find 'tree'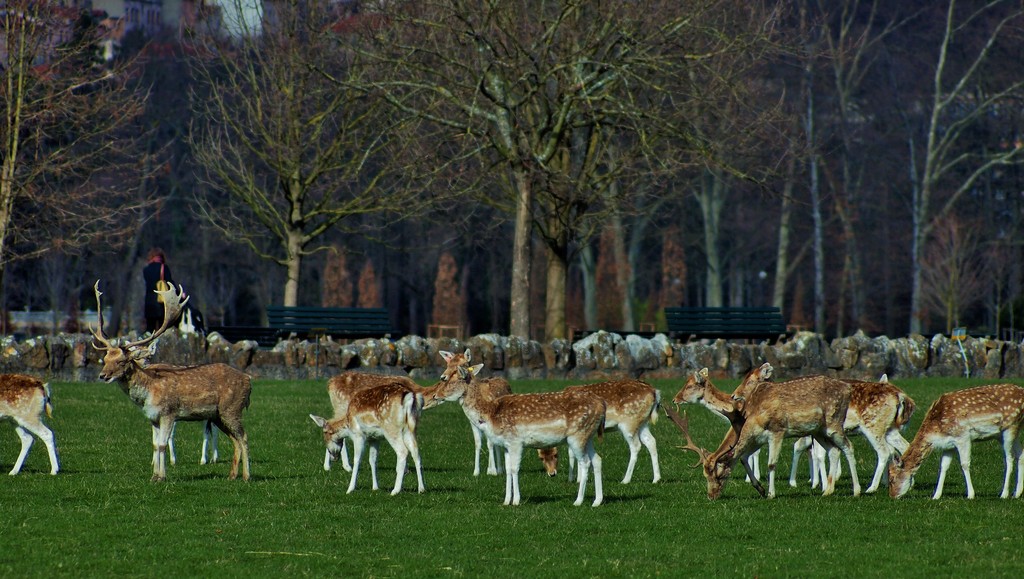
locate(908, 0, 1023, 336)
